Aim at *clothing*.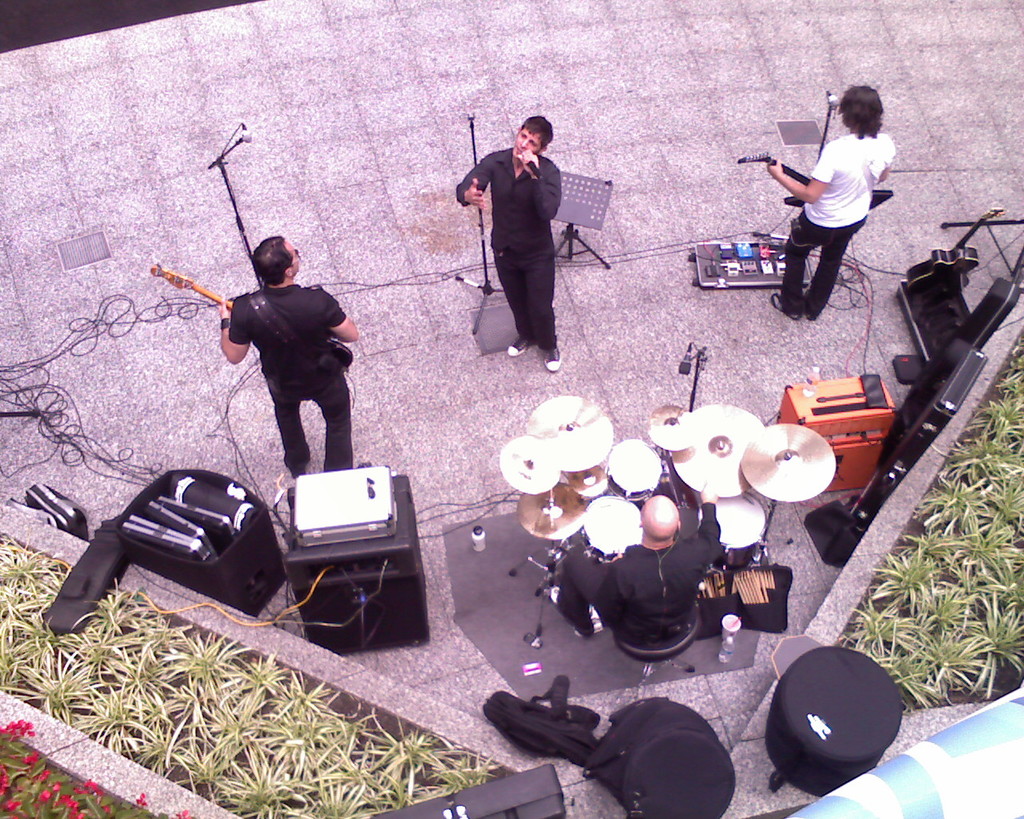
Aimed at 227/276/350/483.
